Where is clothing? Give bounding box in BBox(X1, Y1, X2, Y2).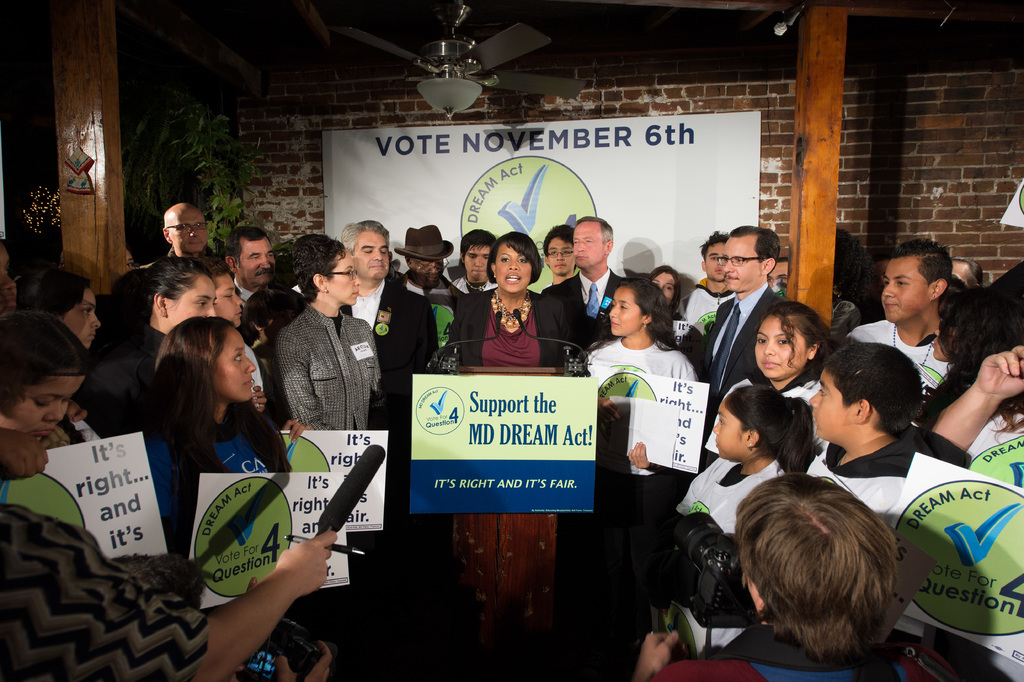
BBox(277, 298, 380, 429).
